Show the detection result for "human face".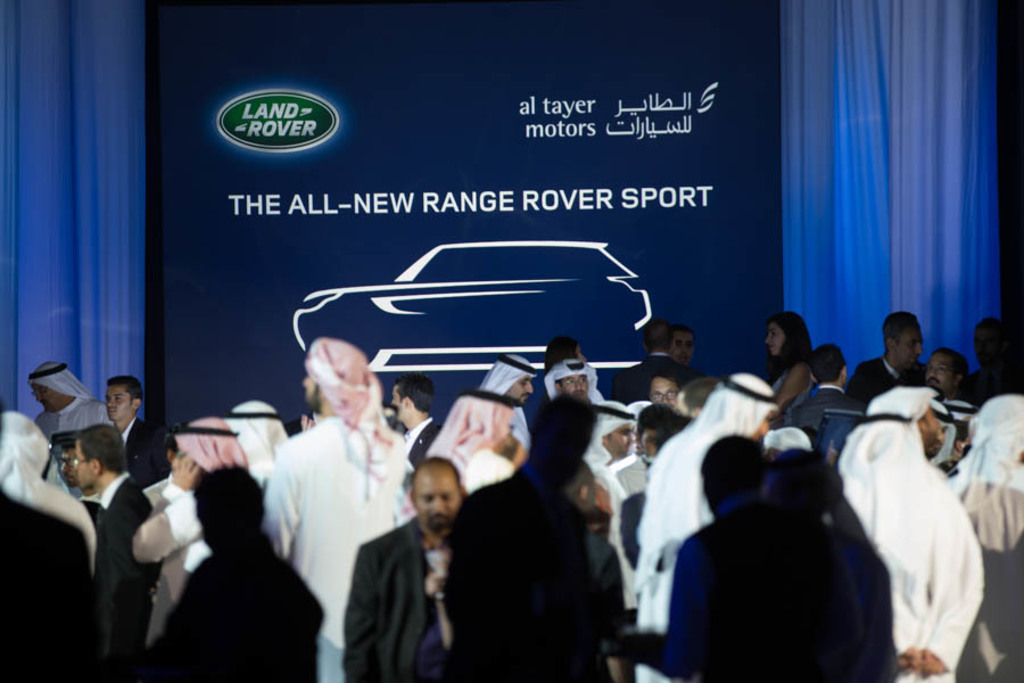
<box>104,382,127,421</box>.
